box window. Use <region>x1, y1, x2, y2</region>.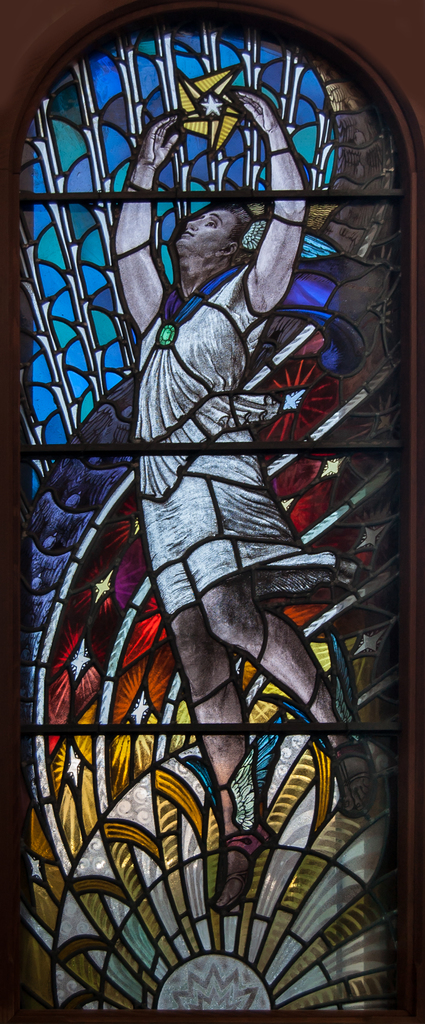
<region>29, 0, 397, 1023</region>.
